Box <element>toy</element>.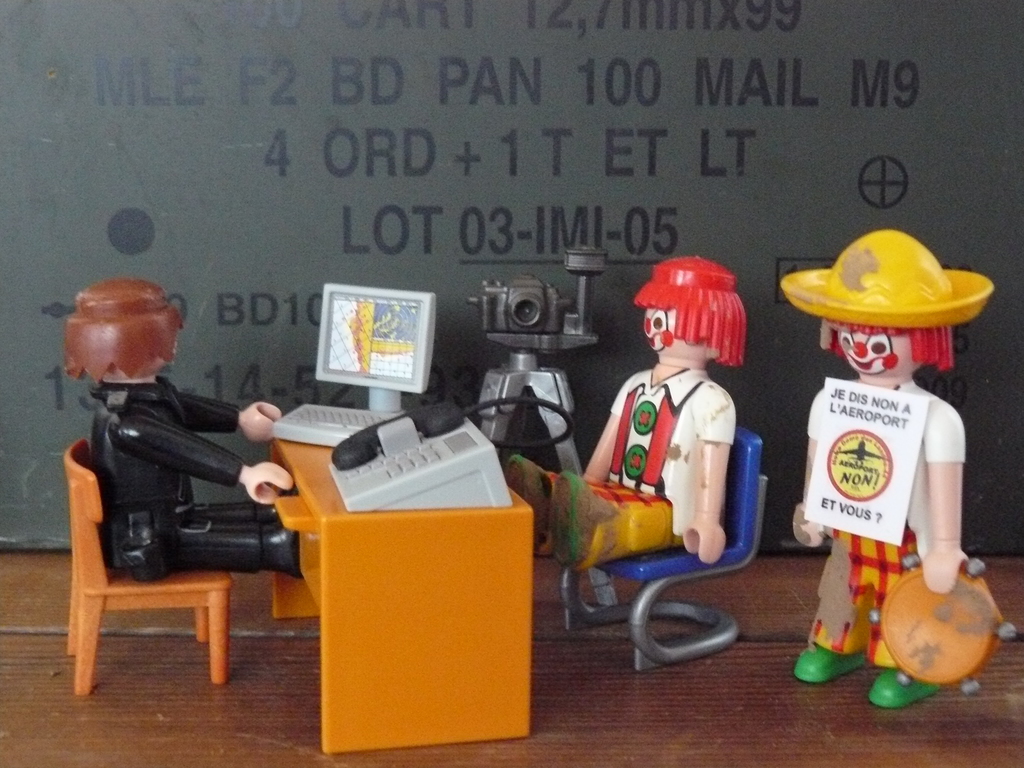
x1=62 y1=276 x2=306 y2=577.
